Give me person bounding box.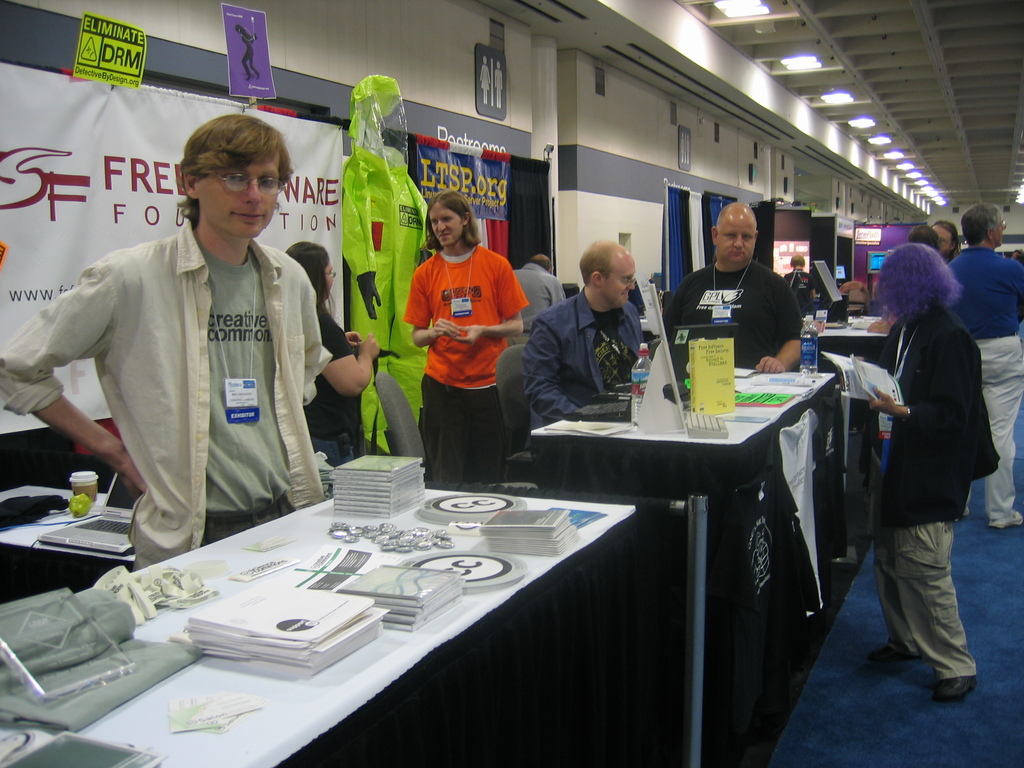
bbox=[934, 223, 961, 260].
